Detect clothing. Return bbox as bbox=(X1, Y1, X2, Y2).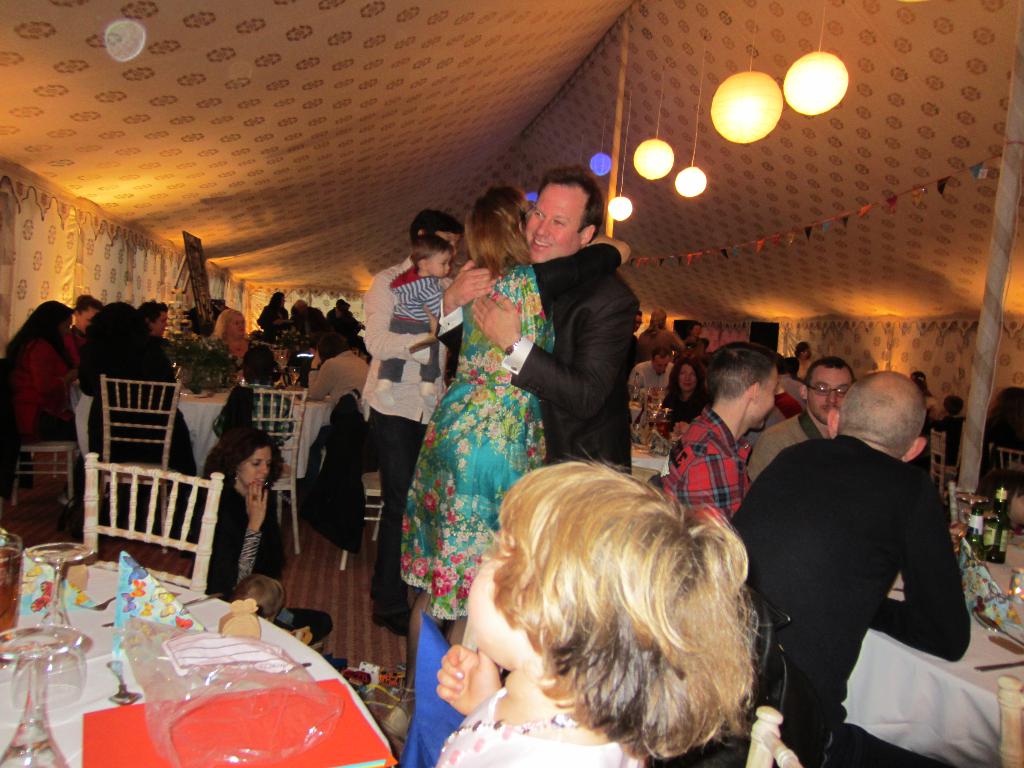
bbox=(195, 488, 291, 605).
